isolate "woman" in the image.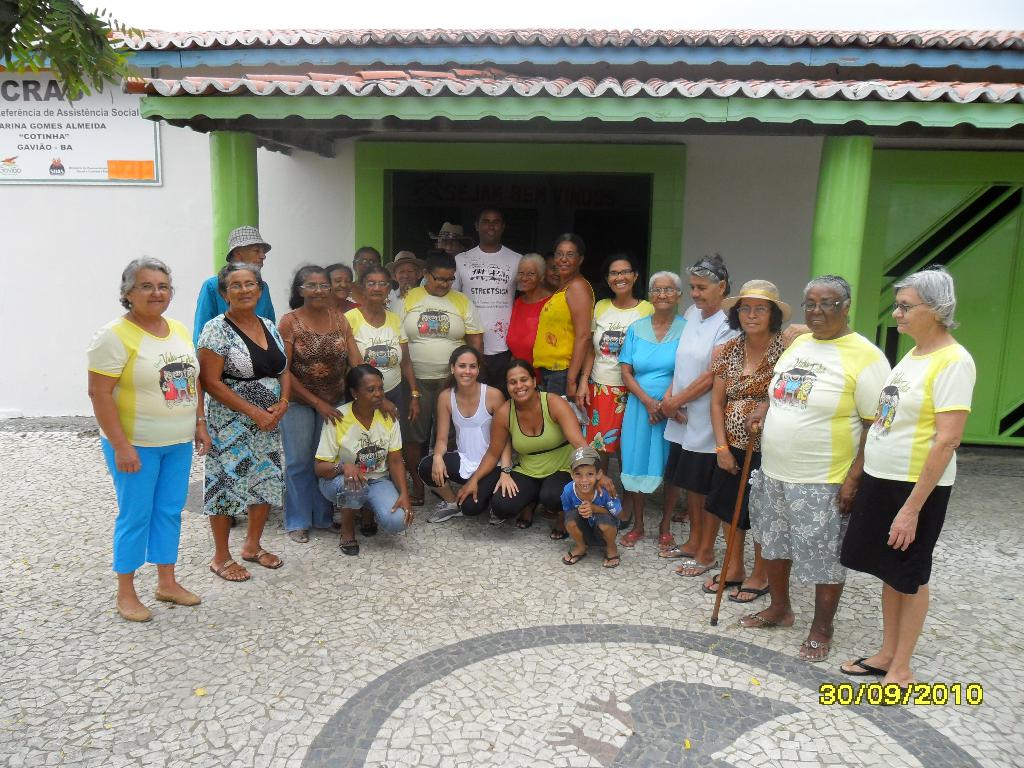
Isolated region: (531,233,595,404).
